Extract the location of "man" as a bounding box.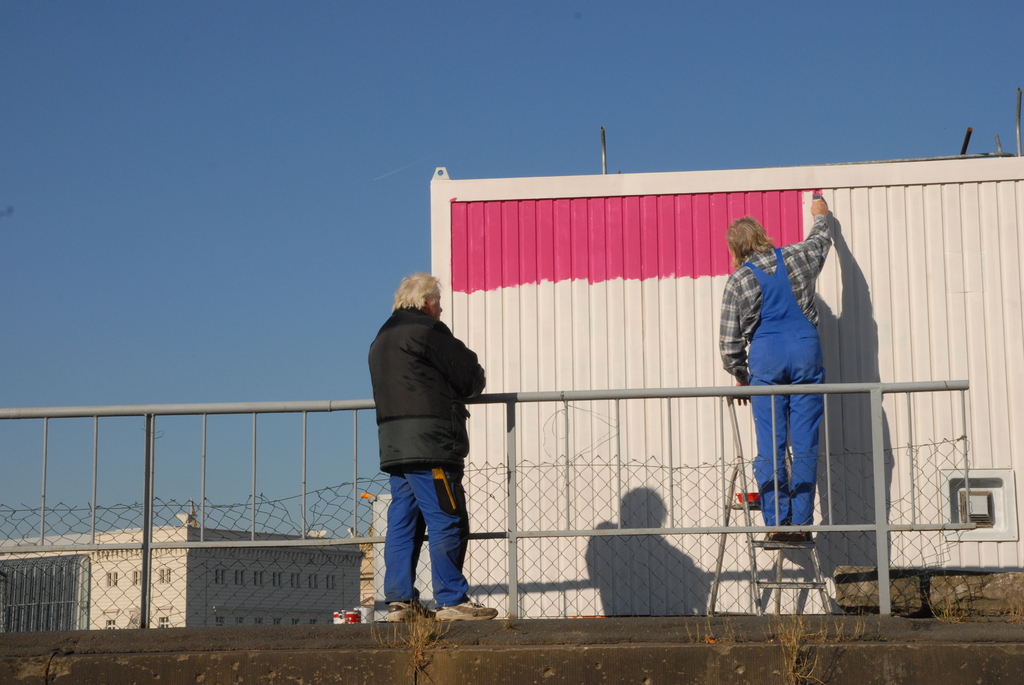
{"left": 720, "top": 185, "right": 830, "bottom": 553}.
